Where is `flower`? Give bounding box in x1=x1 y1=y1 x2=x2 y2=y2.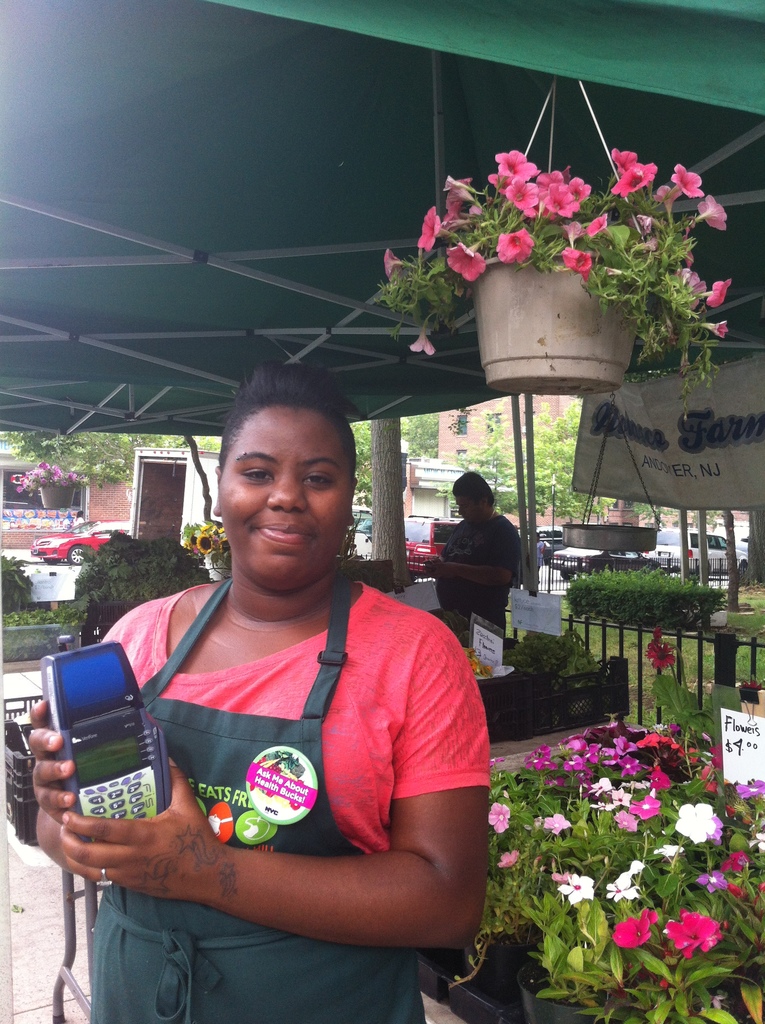
x1=622 y1=889 x2=718 y2=982.
